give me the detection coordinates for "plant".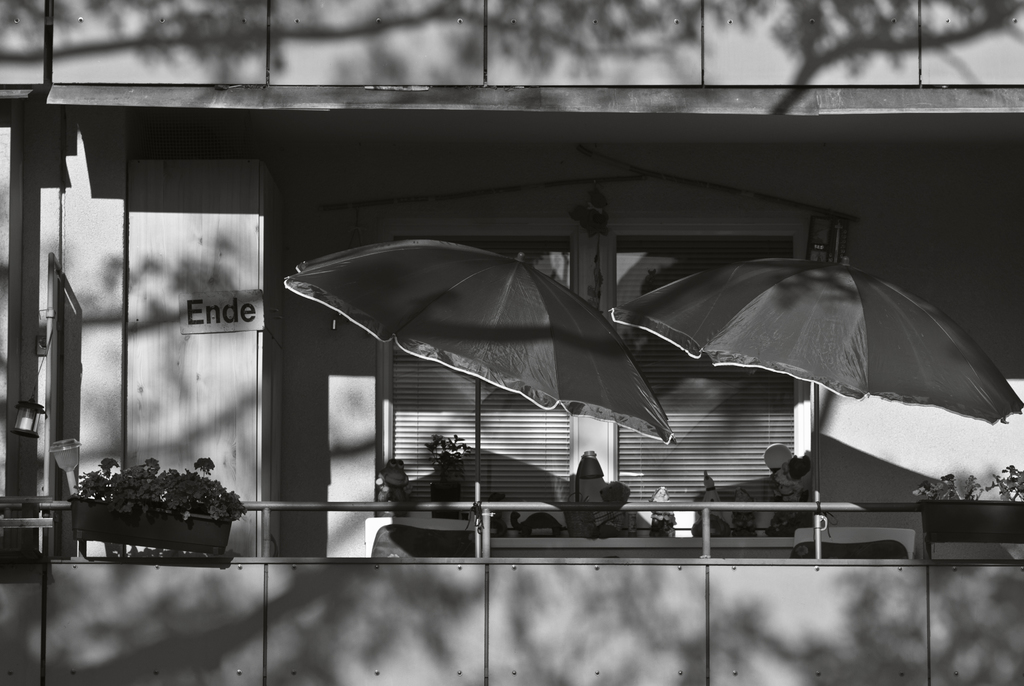
select_region(111, 445, 155, 509).
